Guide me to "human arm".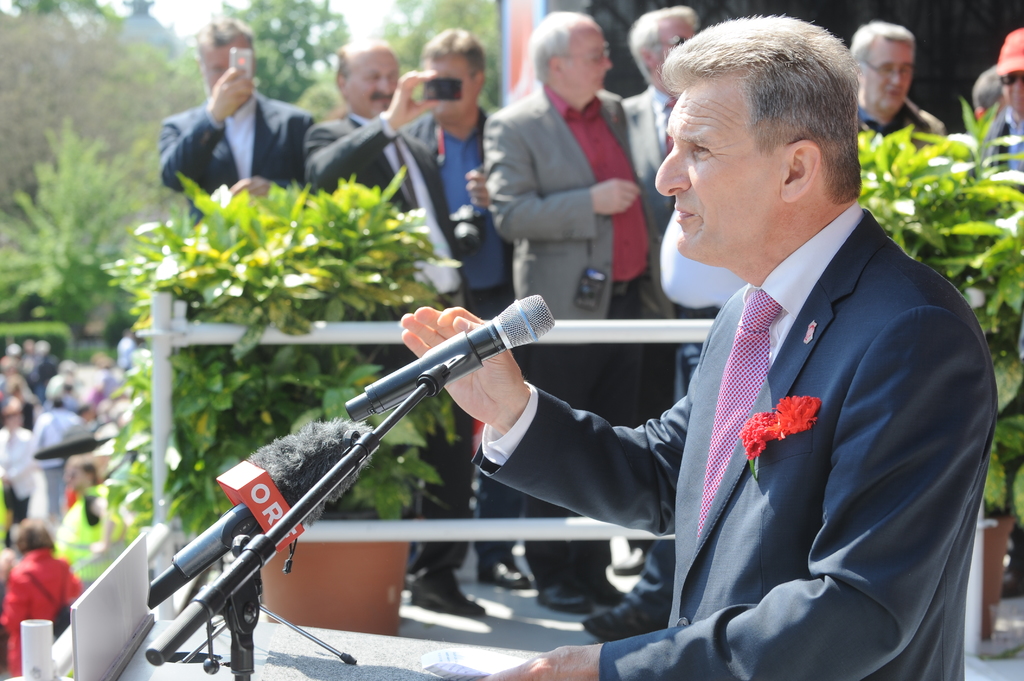
Guidance: (466,164,507,220).
